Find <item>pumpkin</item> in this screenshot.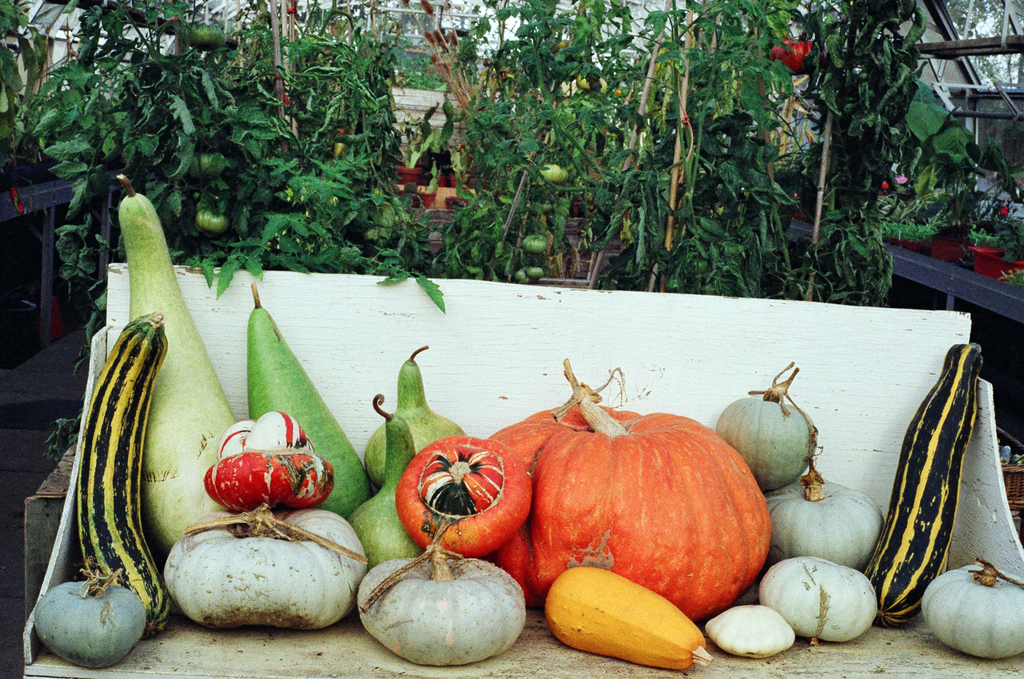
The bounding box for <item>pumpkin</item> is [350, 542, 526, 670].
